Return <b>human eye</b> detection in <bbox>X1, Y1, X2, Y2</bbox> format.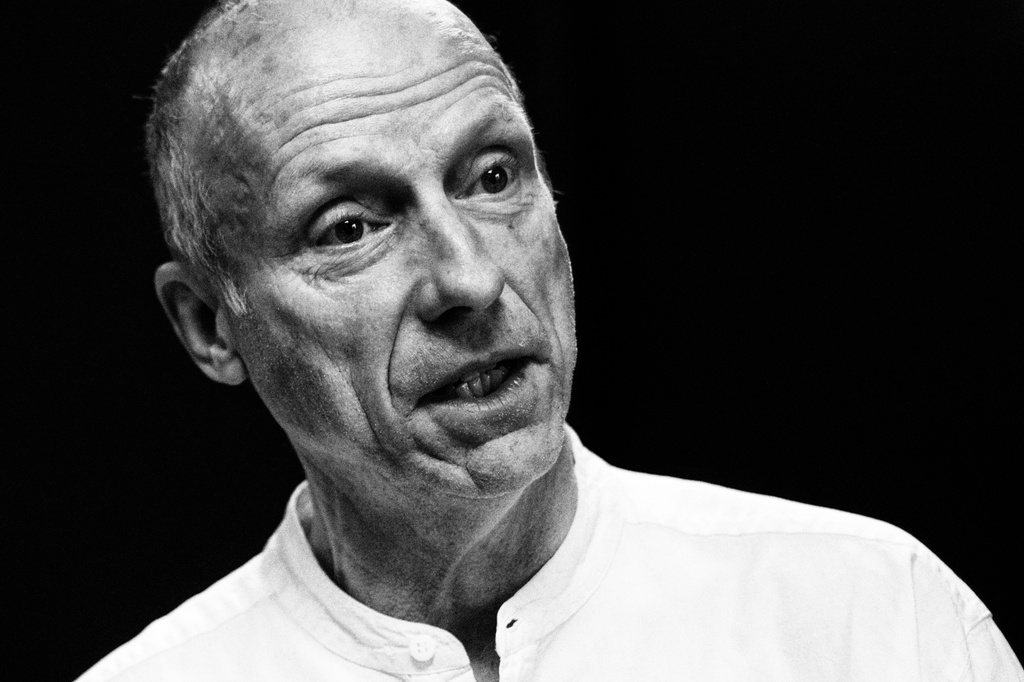
<bbox>452, 151, 527, 199</bbox>.
